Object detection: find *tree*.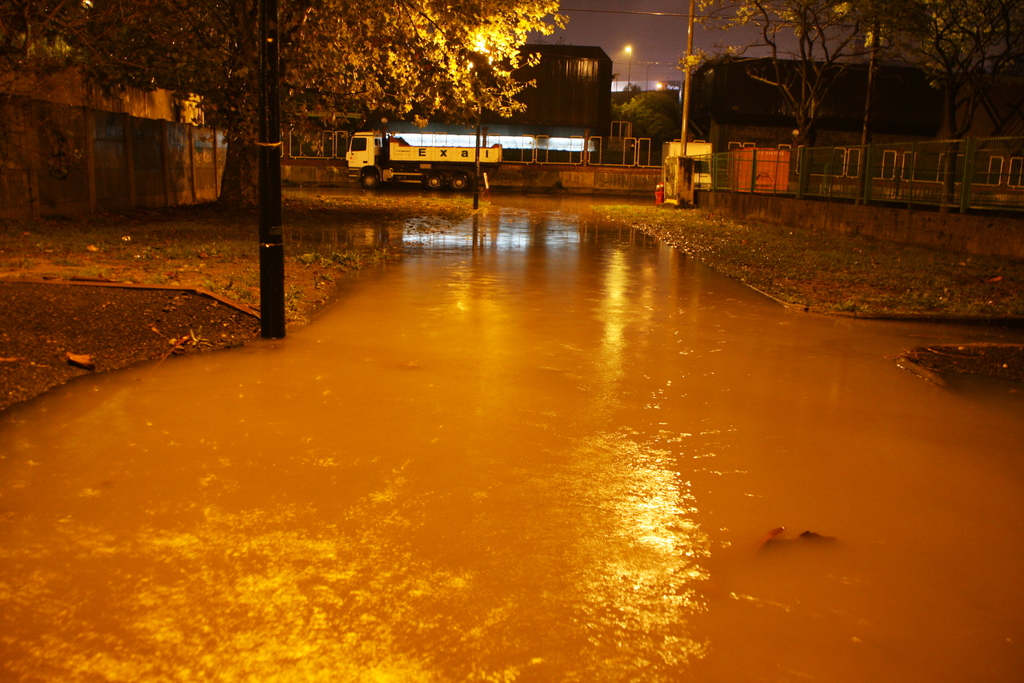
locate(853, 0, 1023, 215).
